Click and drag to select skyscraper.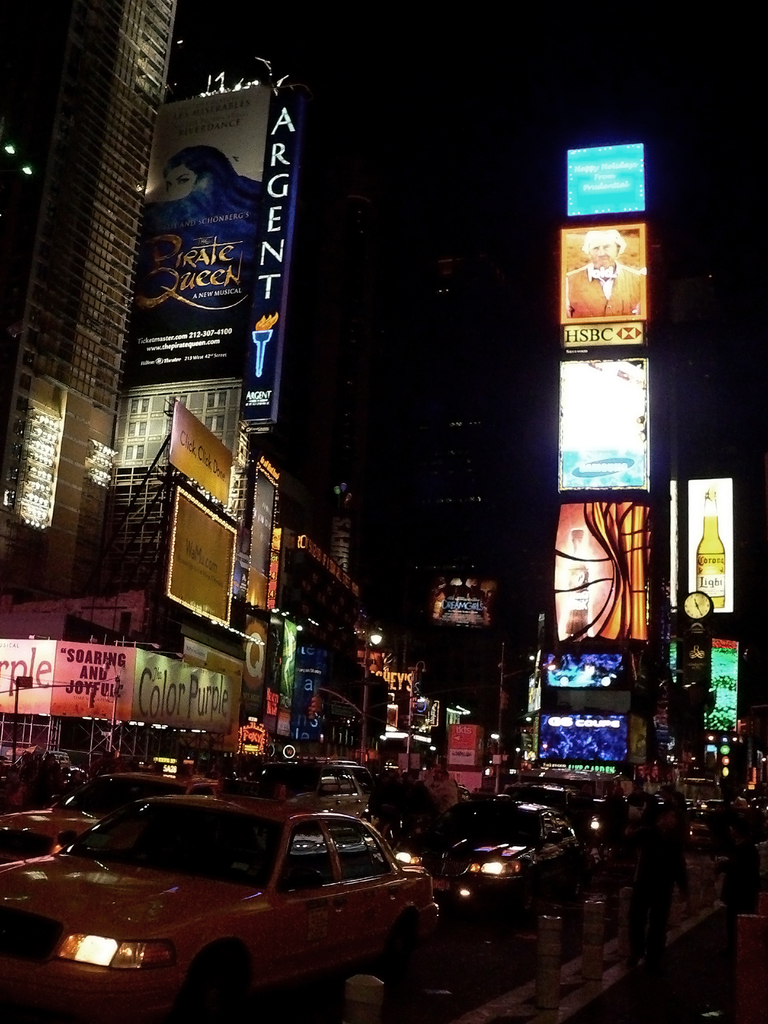
Selection: bbox=[0, 0, 177, 600].
